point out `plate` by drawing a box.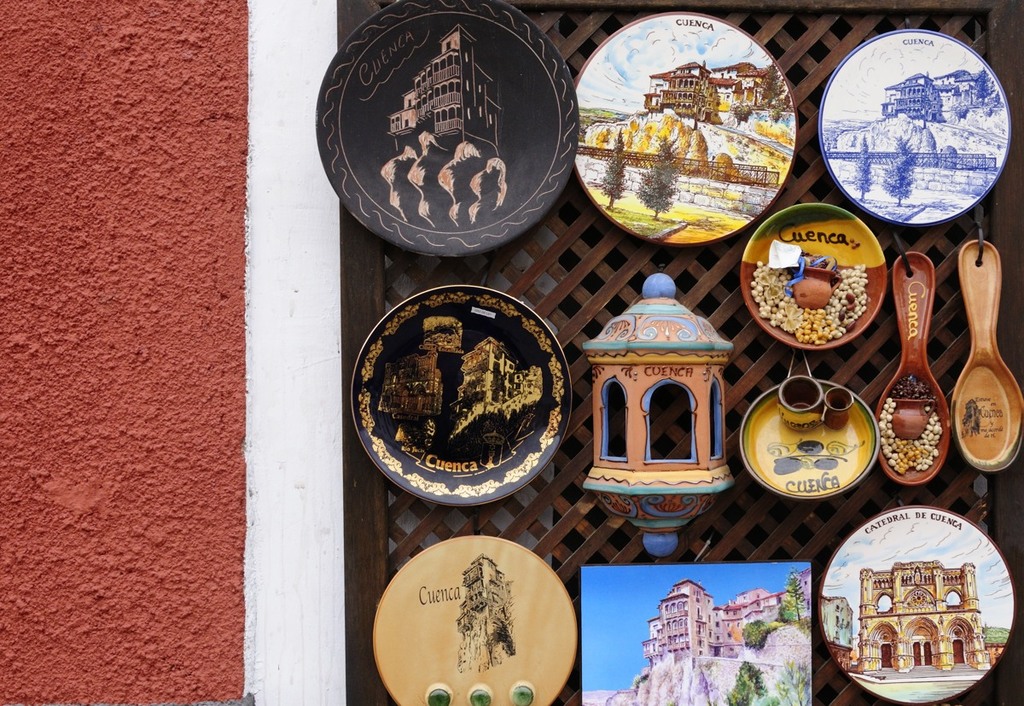
left=758, top=209, right=901, bottom=346.
